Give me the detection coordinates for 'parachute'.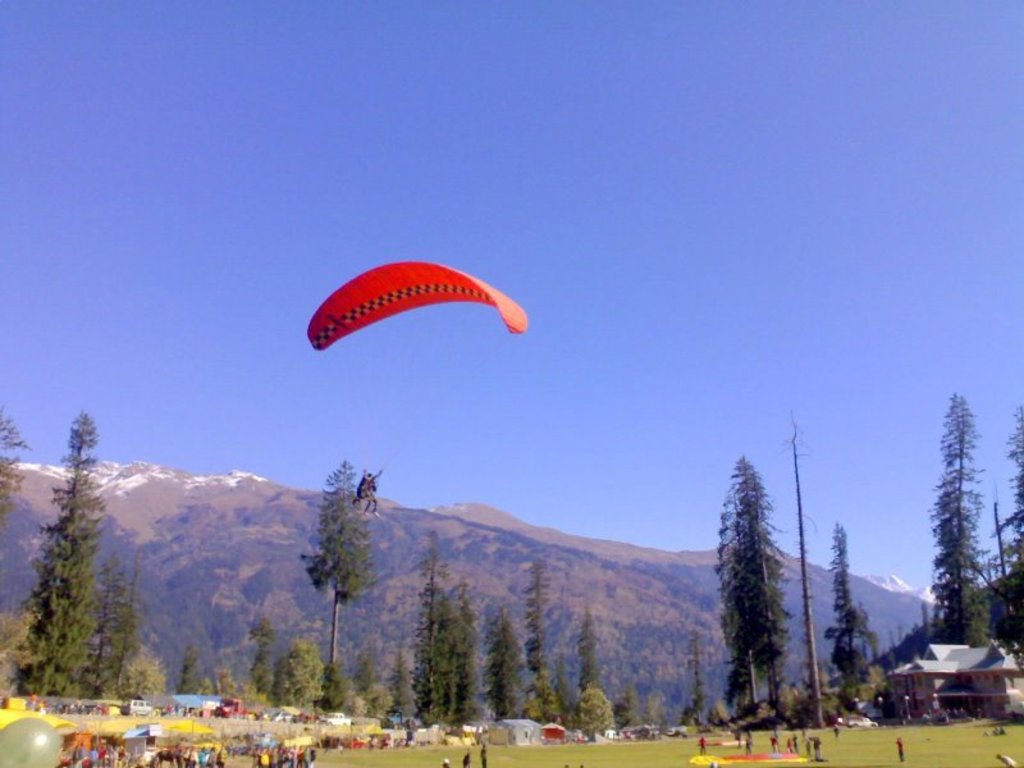
l=305, t=257, r=520, b=477.
